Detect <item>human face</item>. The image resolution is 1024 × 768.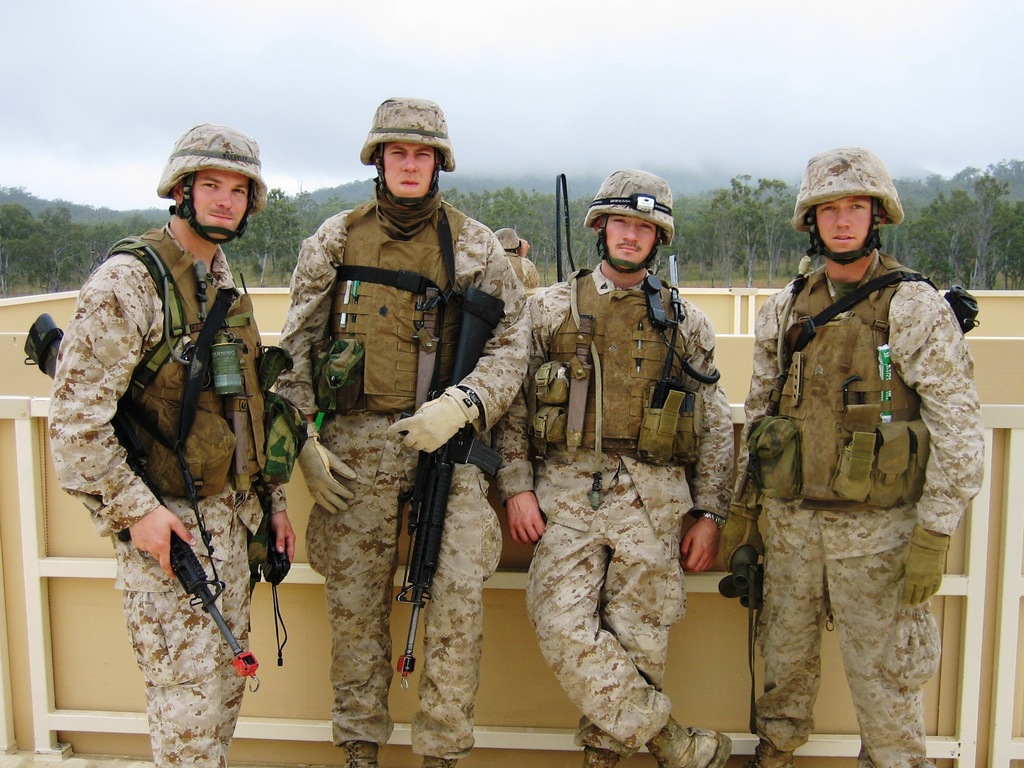
<region>604, 212, 657, 269</region>.
